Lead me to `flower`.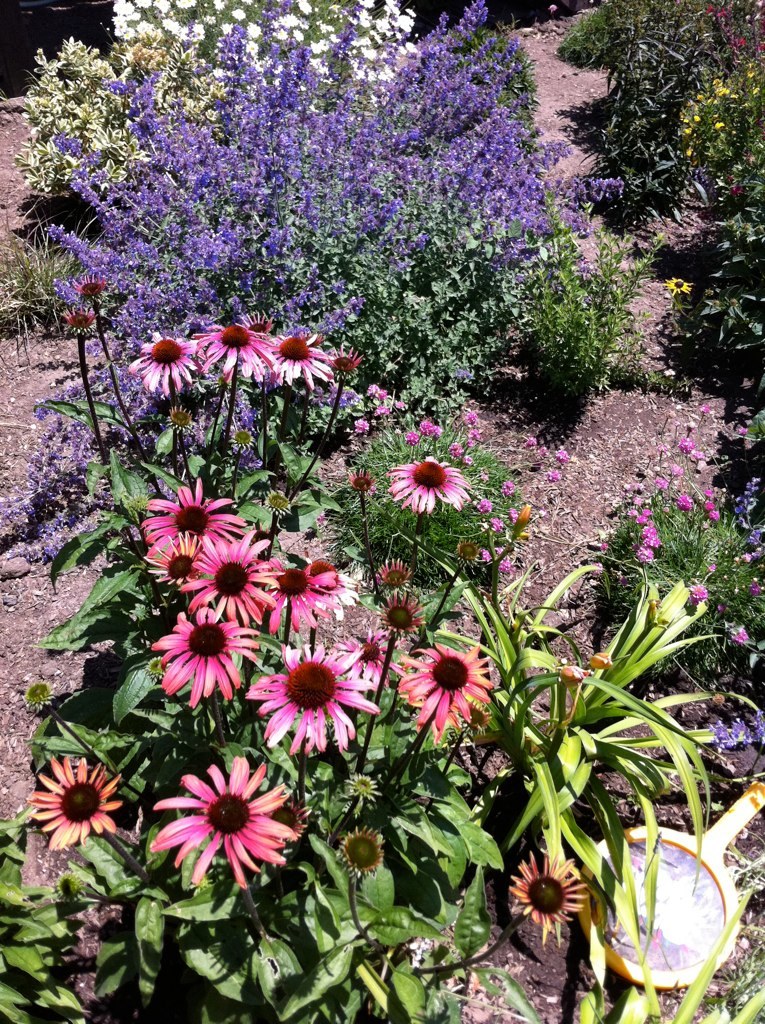
Lead to bbox(191, 319, 260, 368).
